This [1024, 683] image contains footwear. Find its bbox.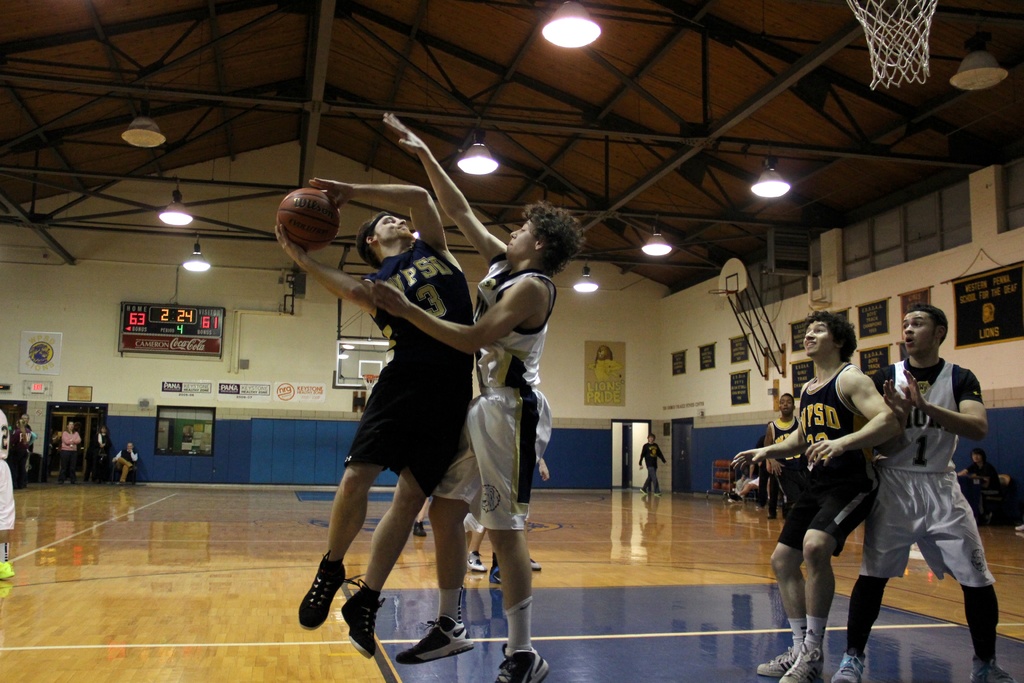
bbox=(0, 550, 7, 574).
